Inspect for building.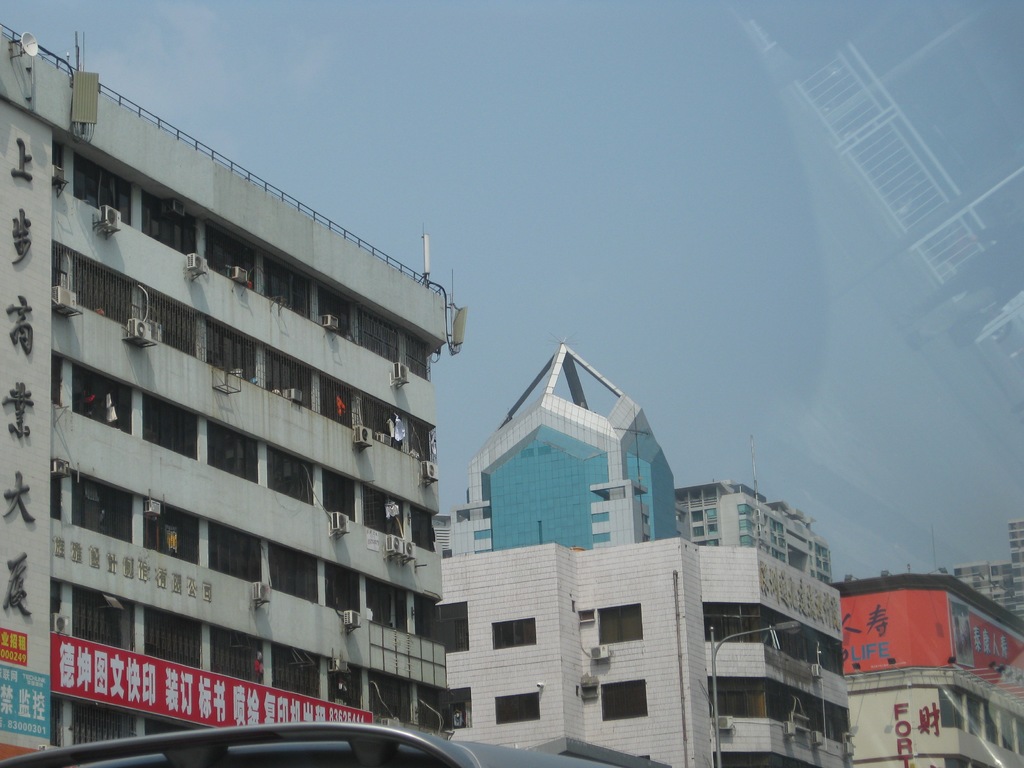
Inspection: [831,572,1023,767].
